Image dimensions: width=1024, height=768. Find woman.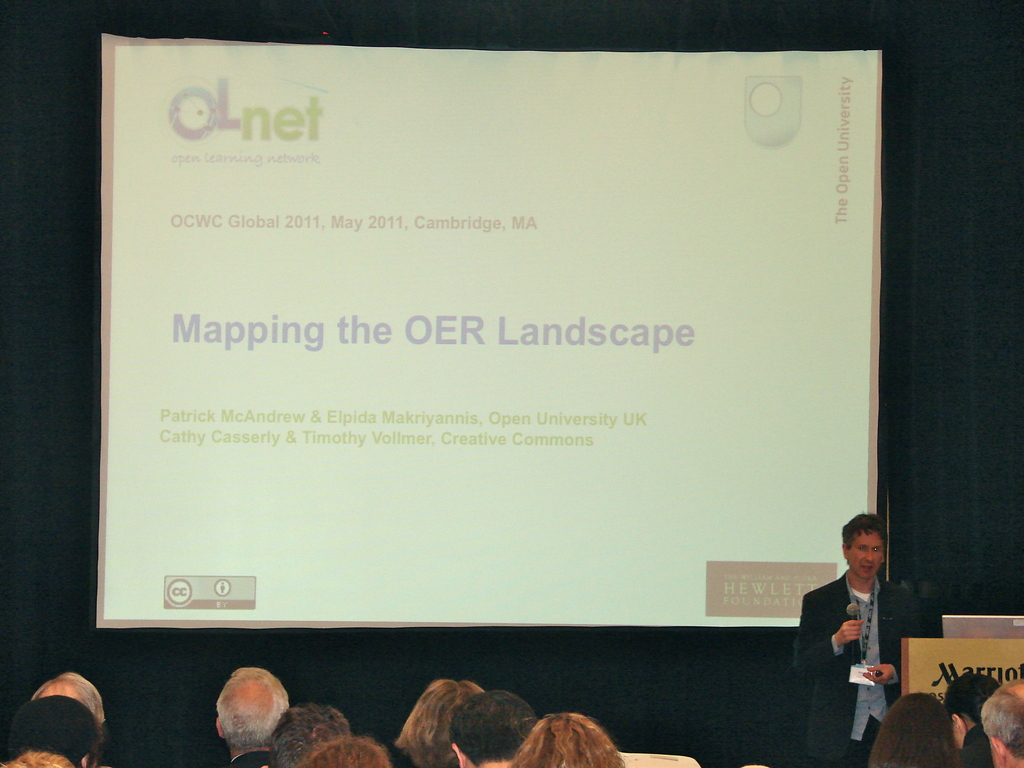
(left=502, top=714, right=624, bottom=767).
